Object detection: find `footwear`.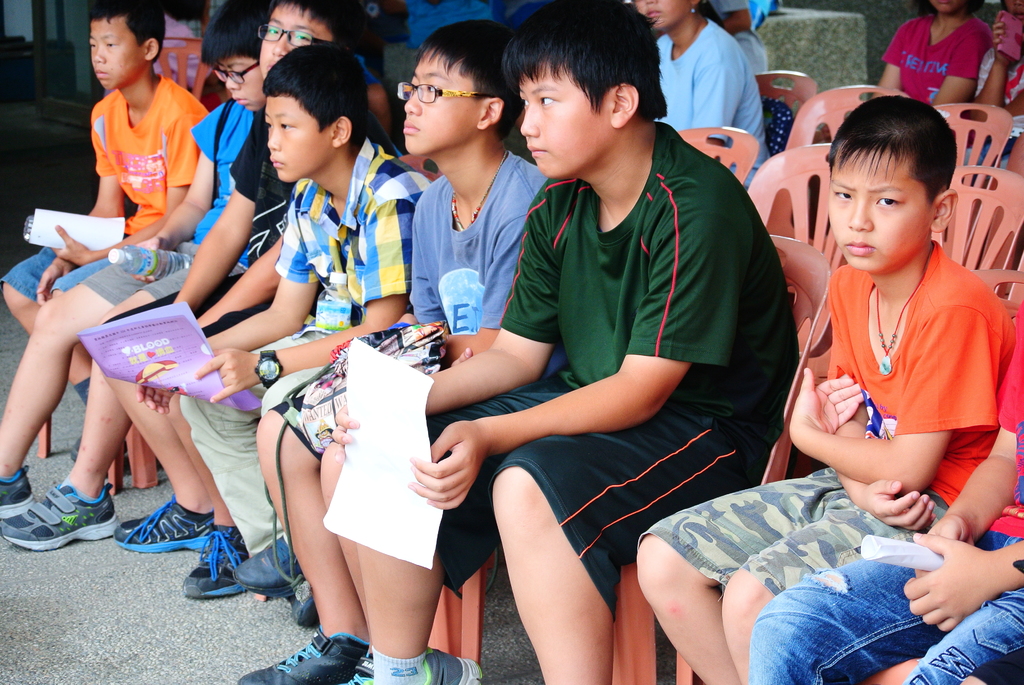
rect(0, 466, 38, 519).
